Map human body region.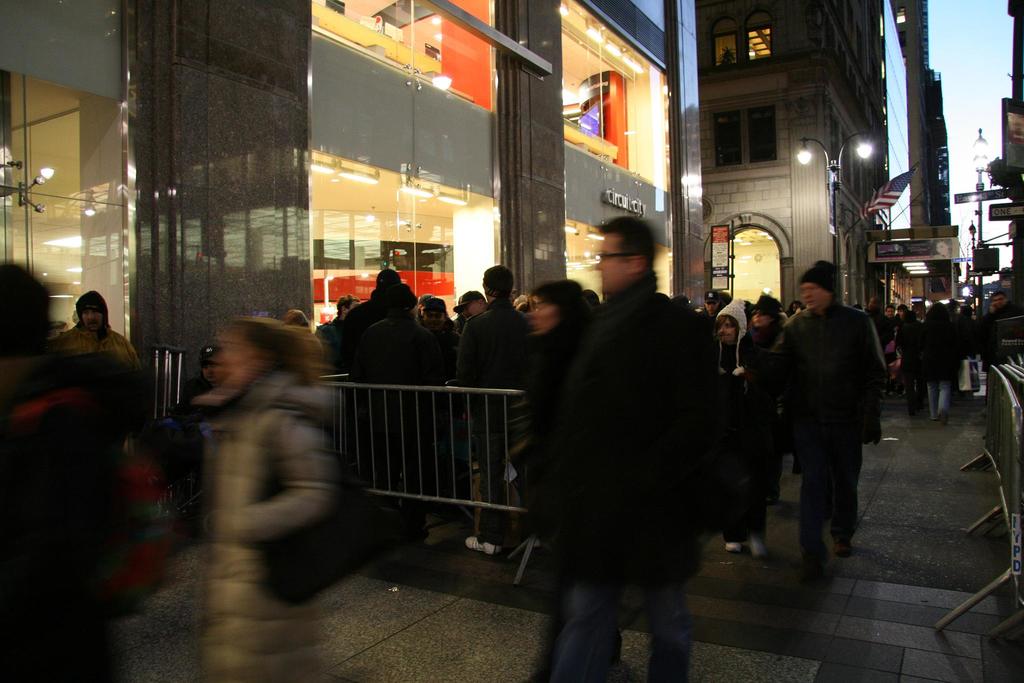
Mapped to left=714, top=337, right=766, bottom=541.
